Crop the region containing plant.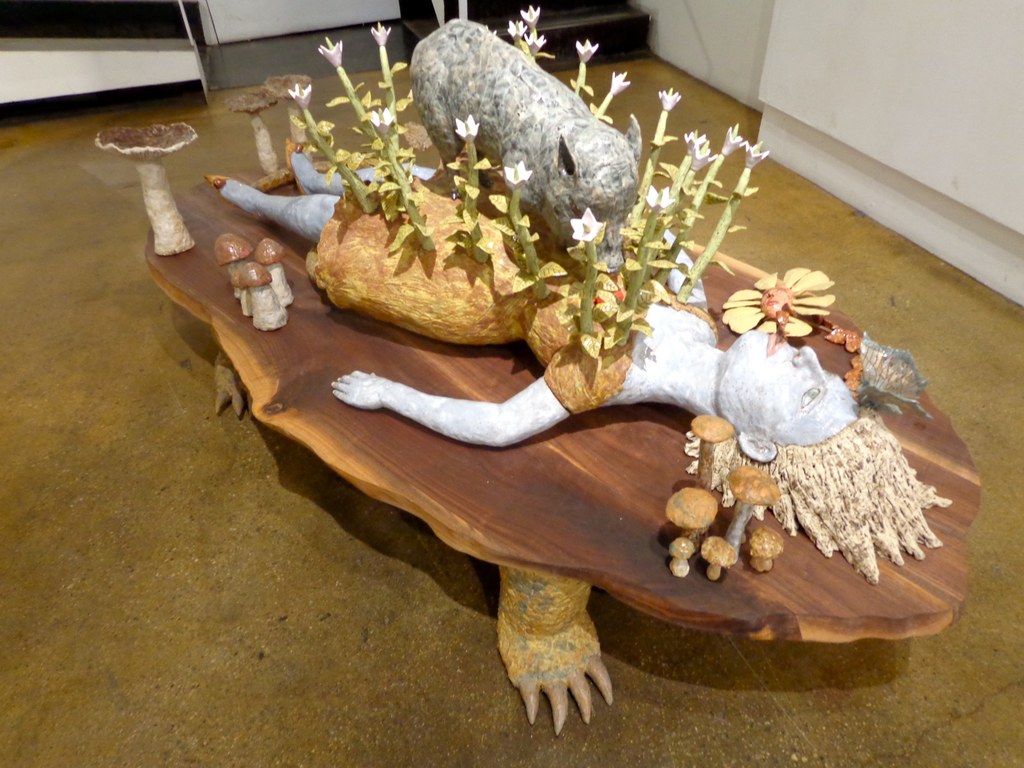
Crop region: l=673, t=124, r=712, b=204.
